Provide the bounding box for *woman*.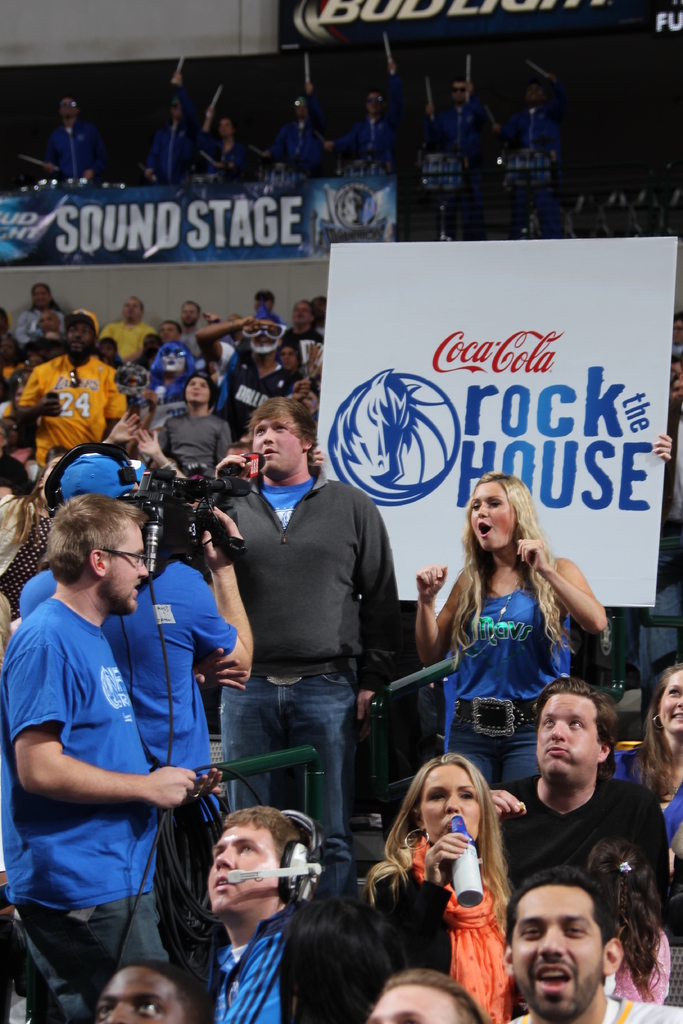
370/751/516/1012.
